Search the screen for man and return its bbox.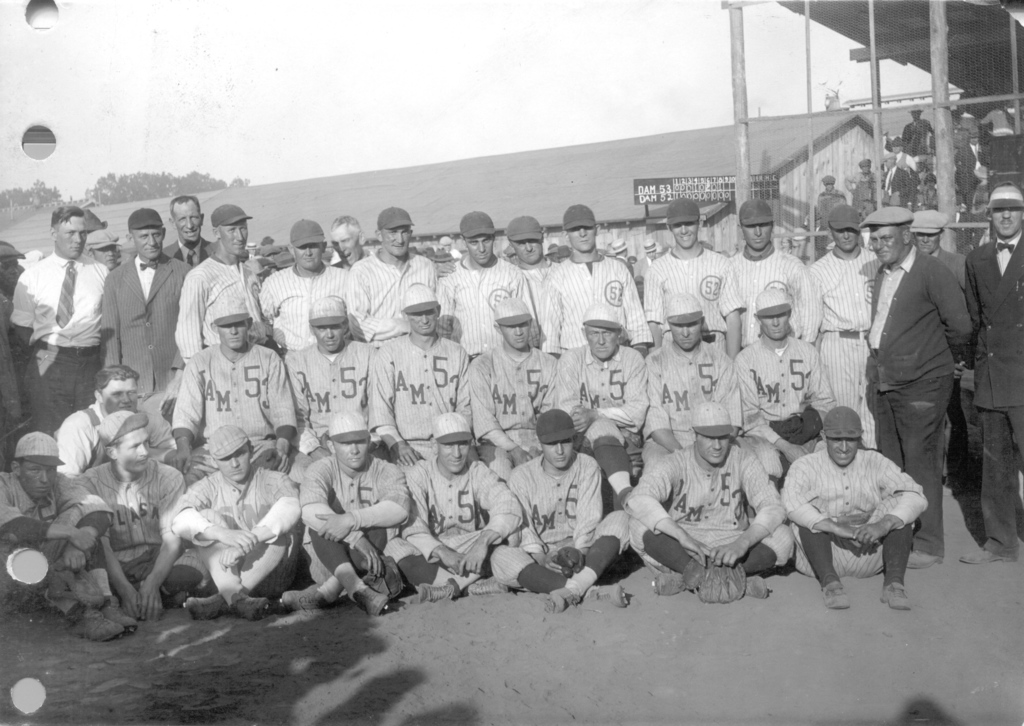
Found: locate(508, 213, 566, 337).
